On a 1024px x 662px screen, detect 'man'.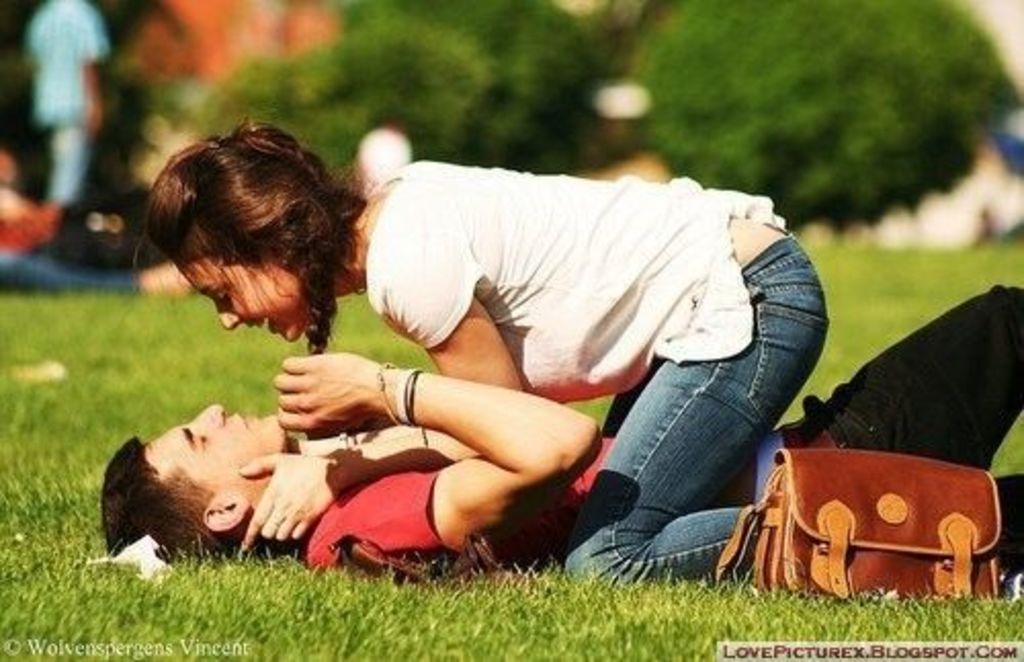
<region>96, 283, 1022, 580</region>.
